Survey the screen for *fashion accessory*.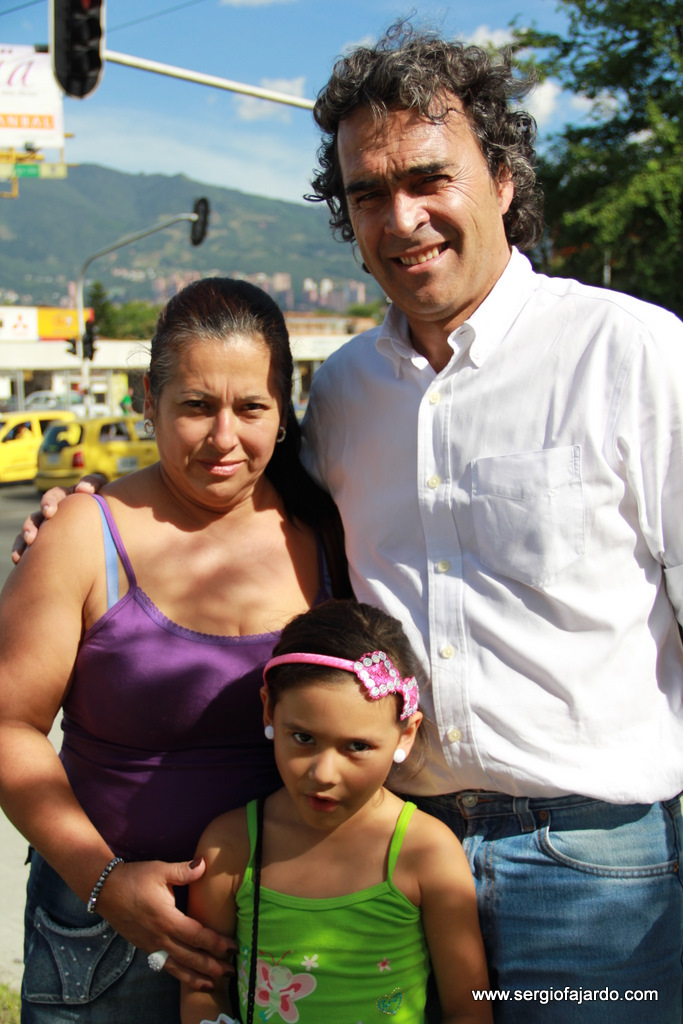
Survey found: region(271, 422, 288, 446).
